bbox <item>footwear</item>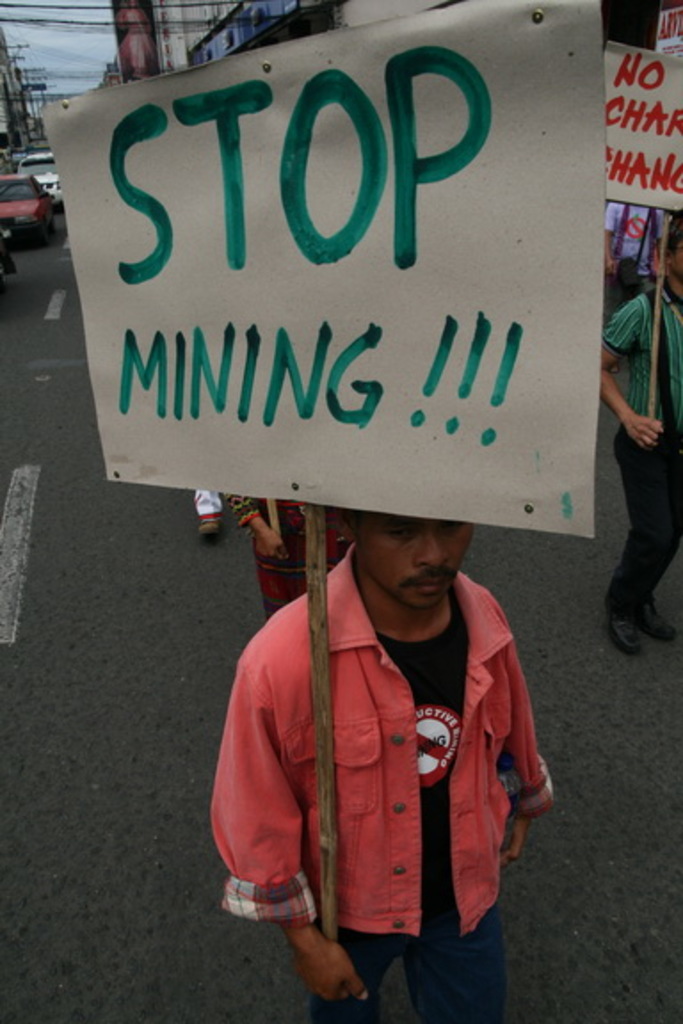
pyautogui.locateOnScreen(640, 603, 674, 647)
